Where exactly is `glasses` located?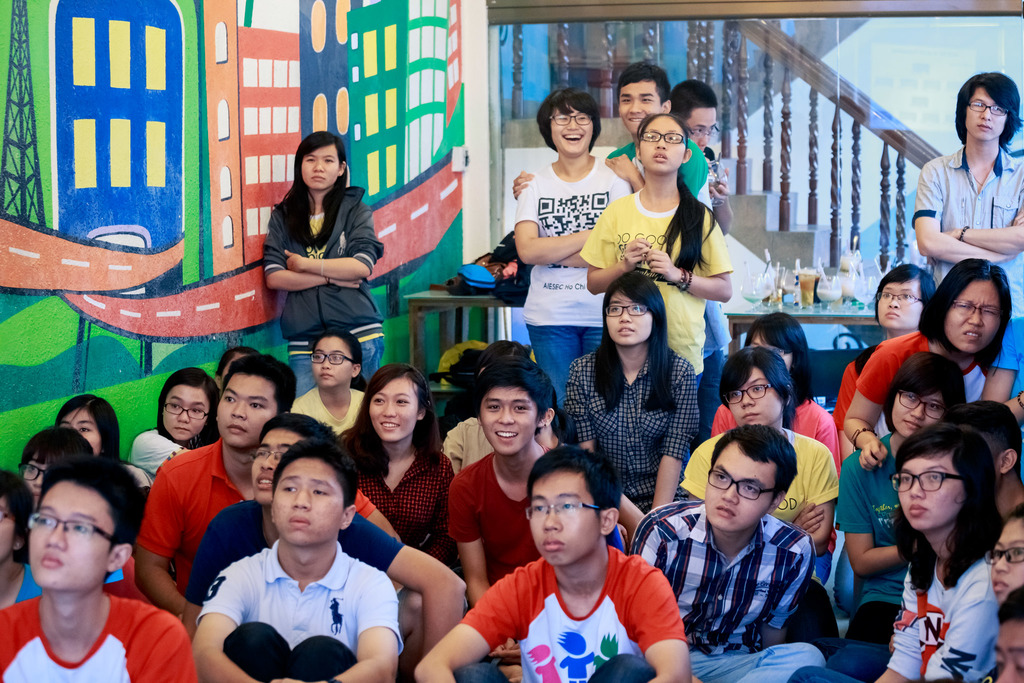
Its bounding box is box(963, 97, 1005, 124).
